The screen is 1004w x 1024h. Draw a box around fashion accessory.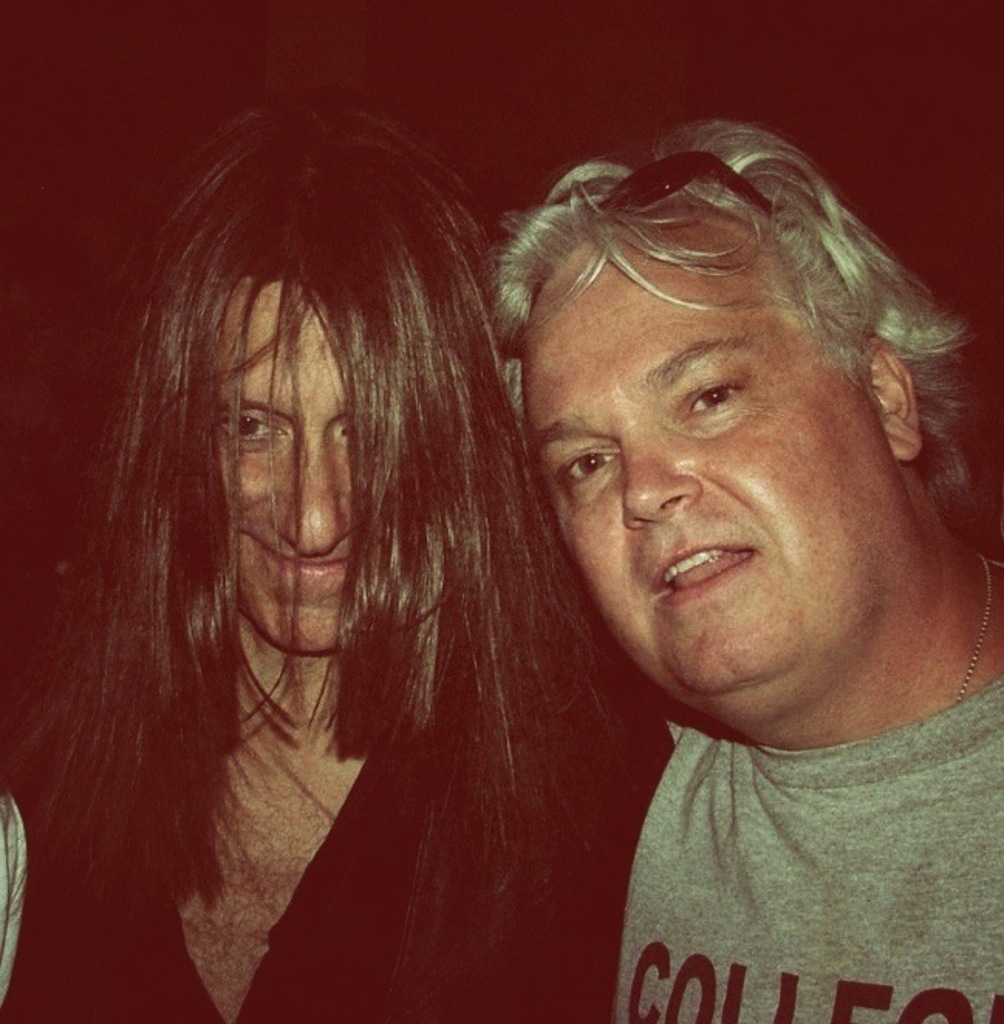
select_region(596, 142, 770, 204).
